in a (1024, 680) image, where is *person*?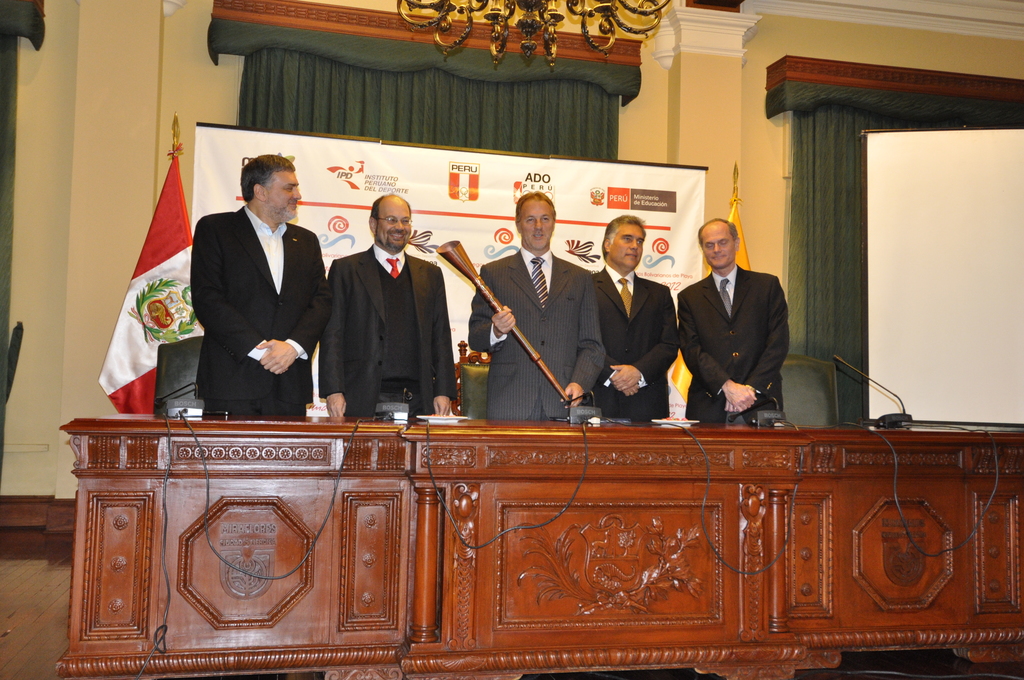
(left=684, top=204, right=799, bottom=441).
